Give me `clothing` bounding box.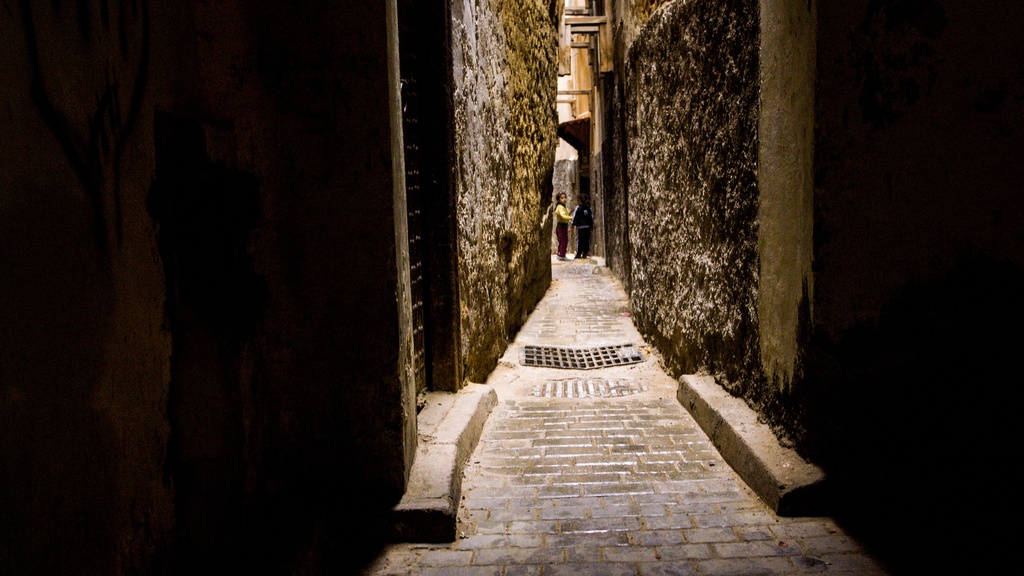
{"x1": 575, "y1": 206, "x2": 592, "y2": 260}.
